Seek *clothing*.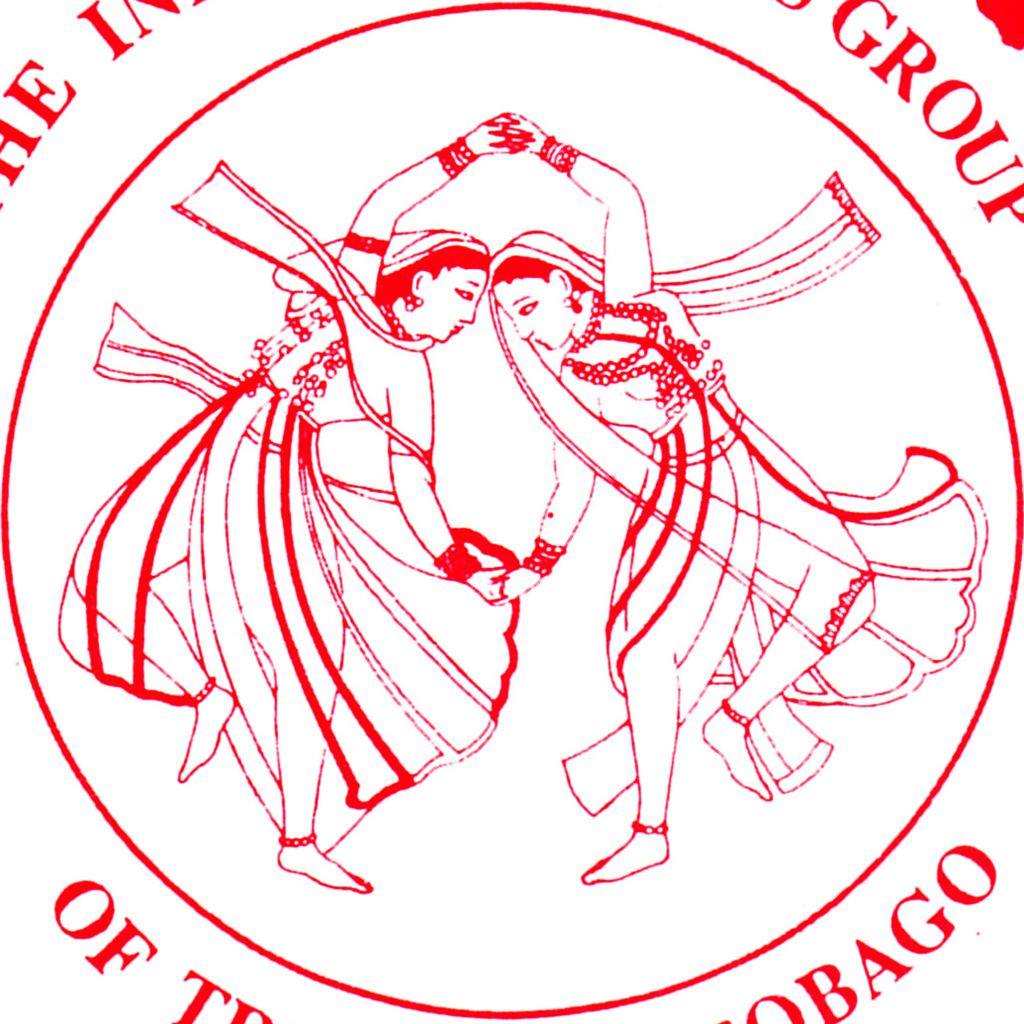
<bbox>492, 225, 981, 815</bbox>.
